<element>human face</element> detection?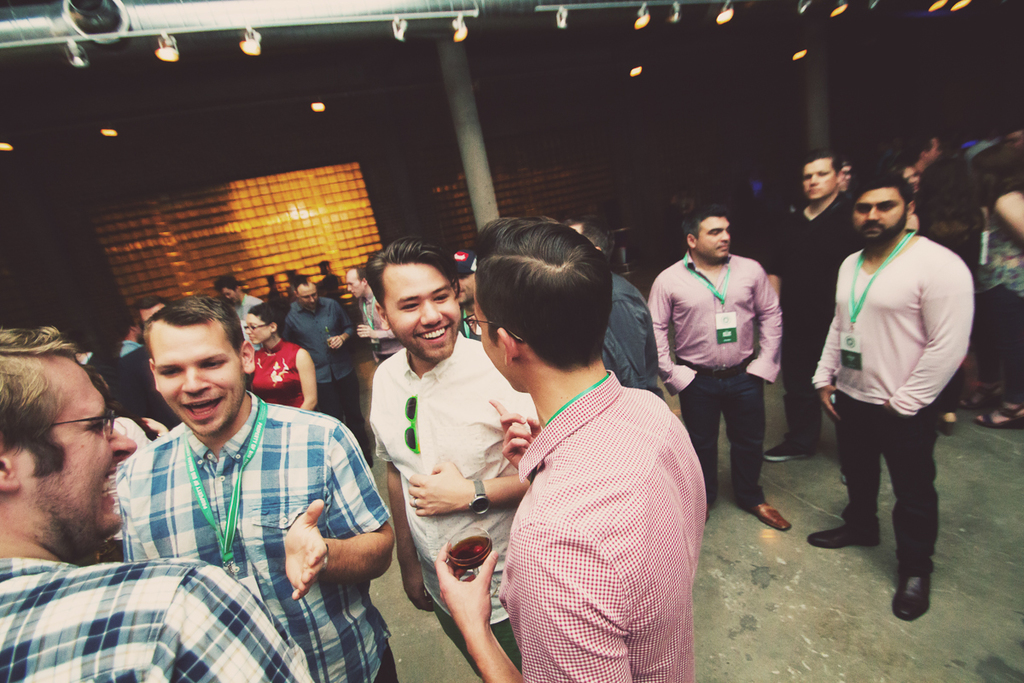
474/285/520/394
